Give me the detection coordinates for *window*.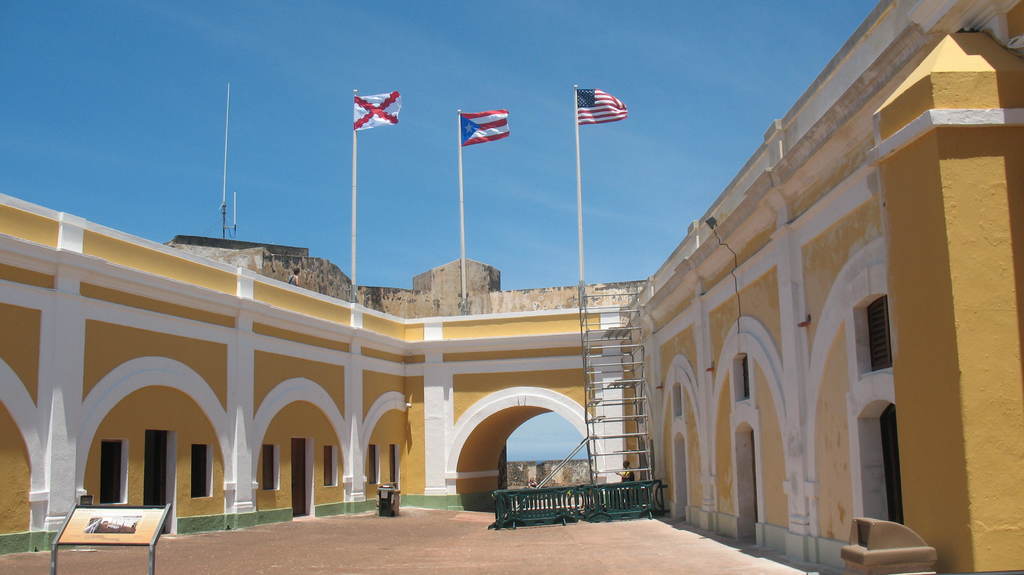
bbox(267, 449, 278, 491).
